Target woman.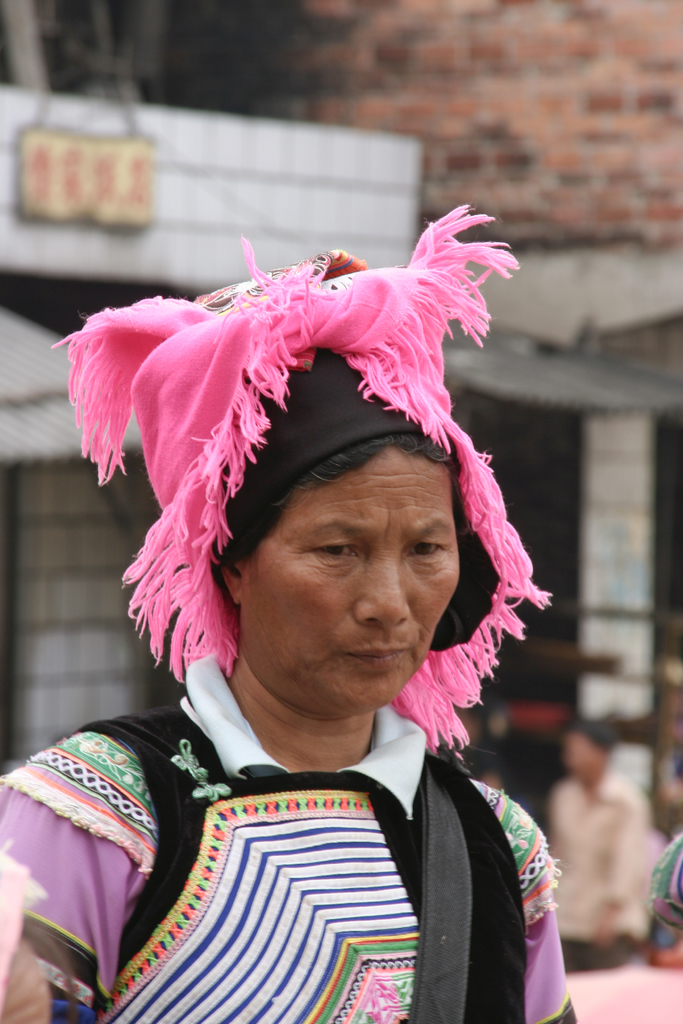
Target region: region(32, 223, 565, 1022).
